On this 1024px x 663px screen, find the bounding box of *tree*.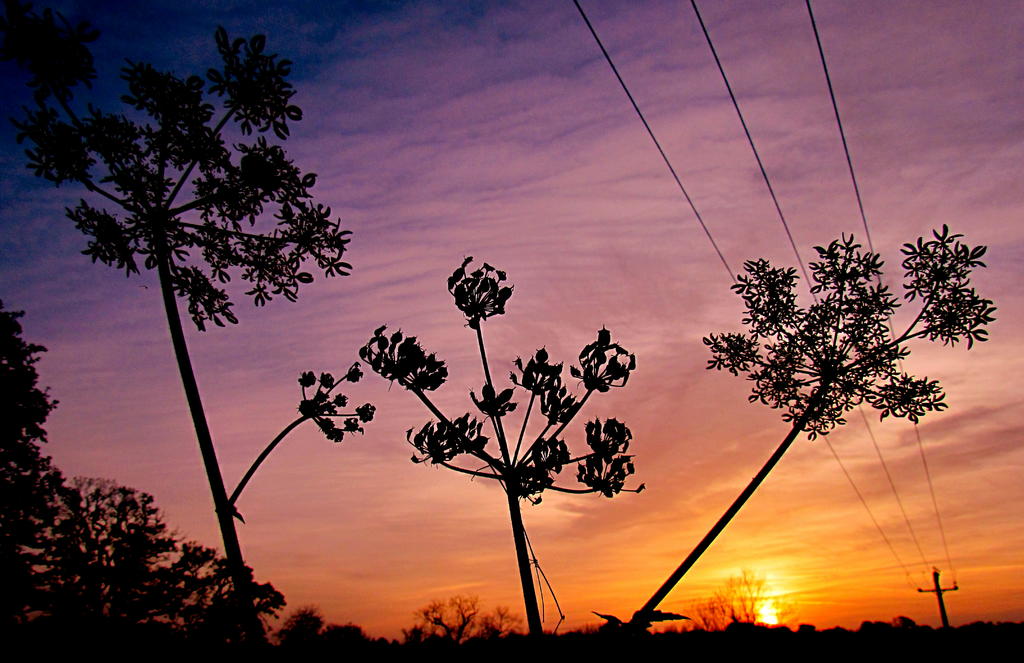
Bounding box: {"left": 0, "top": 1, "right": 990, "bottom": 662}.
